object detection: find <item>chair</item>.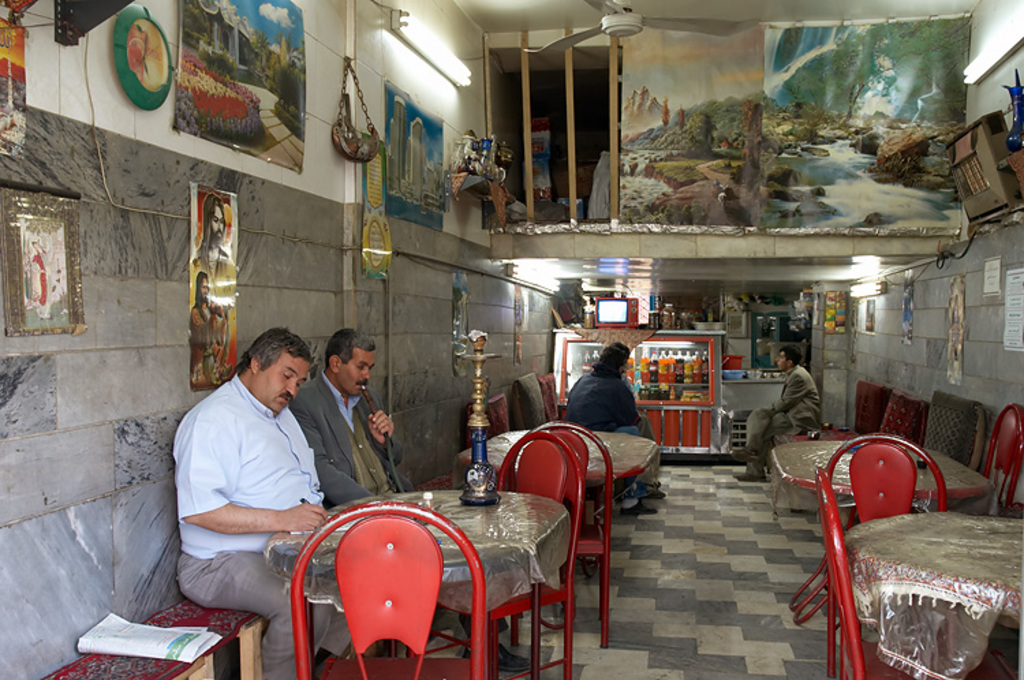
[left=872, top=388, right=920, bottom=449].
